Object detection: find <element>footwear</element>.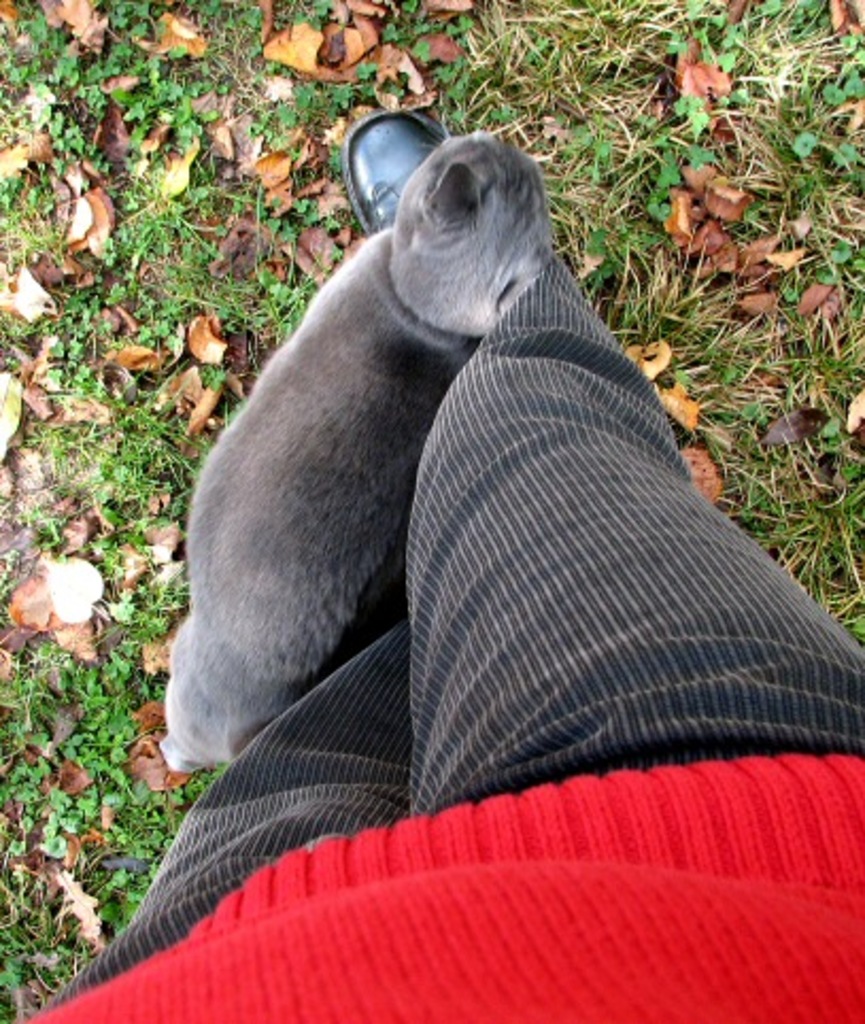
<bbox>338, 100, 457, 240</bbox>.
